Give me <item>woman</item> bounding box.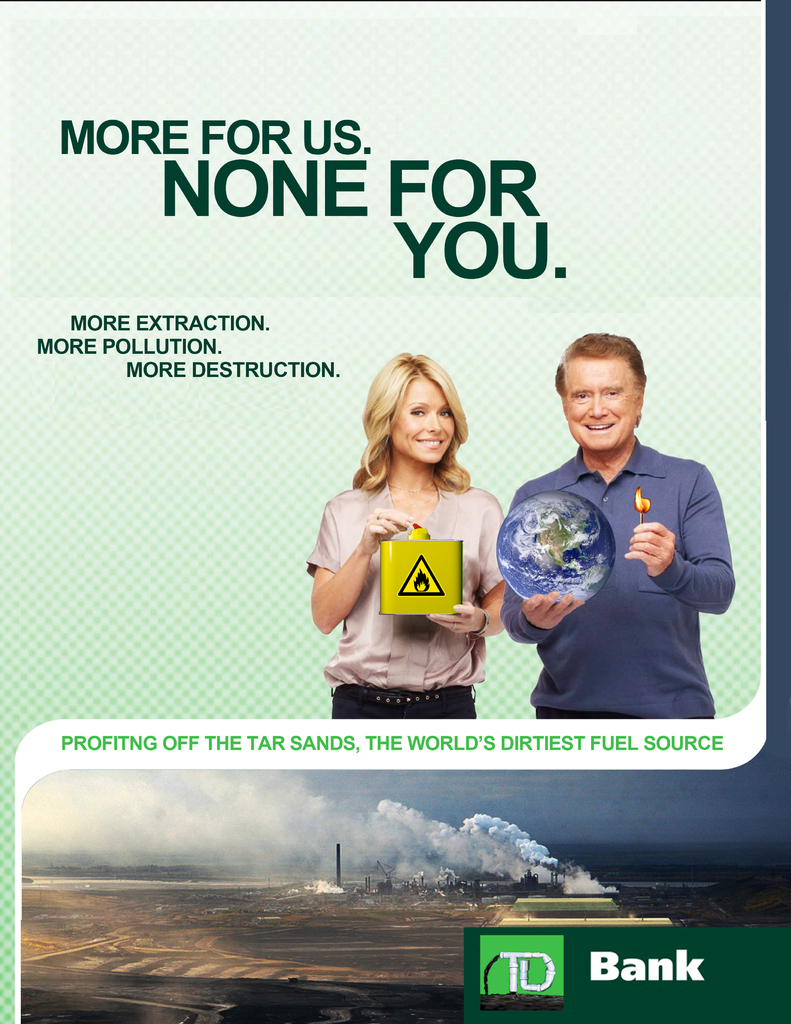
x1=308 y1=344 x2=511 y2=722.
